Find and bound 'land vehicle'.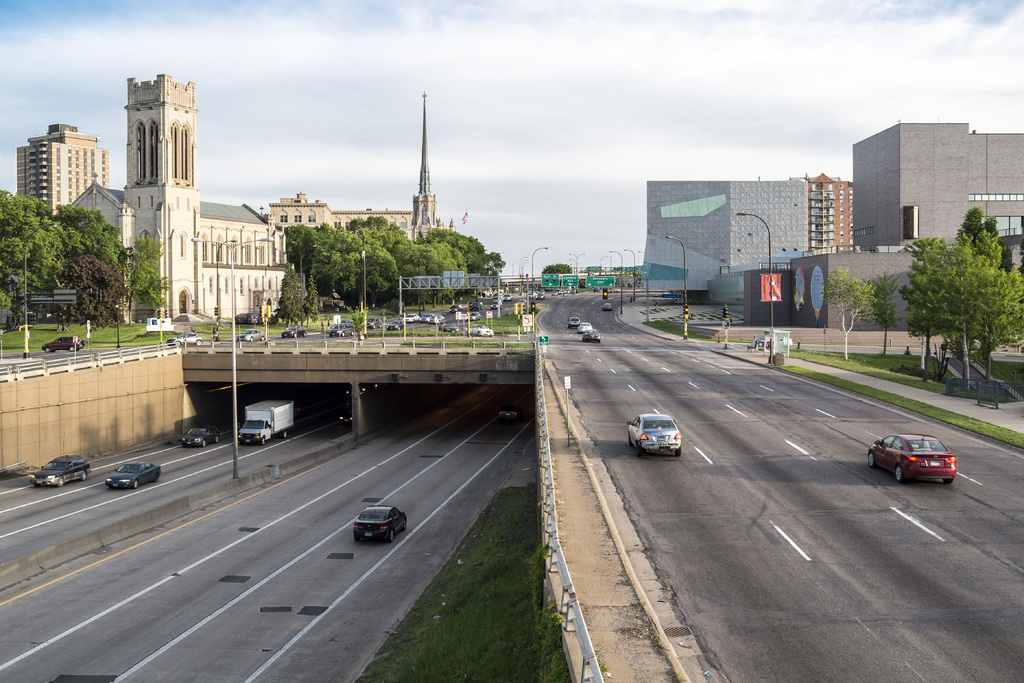
Bound: 47, 337, 84, 350.
